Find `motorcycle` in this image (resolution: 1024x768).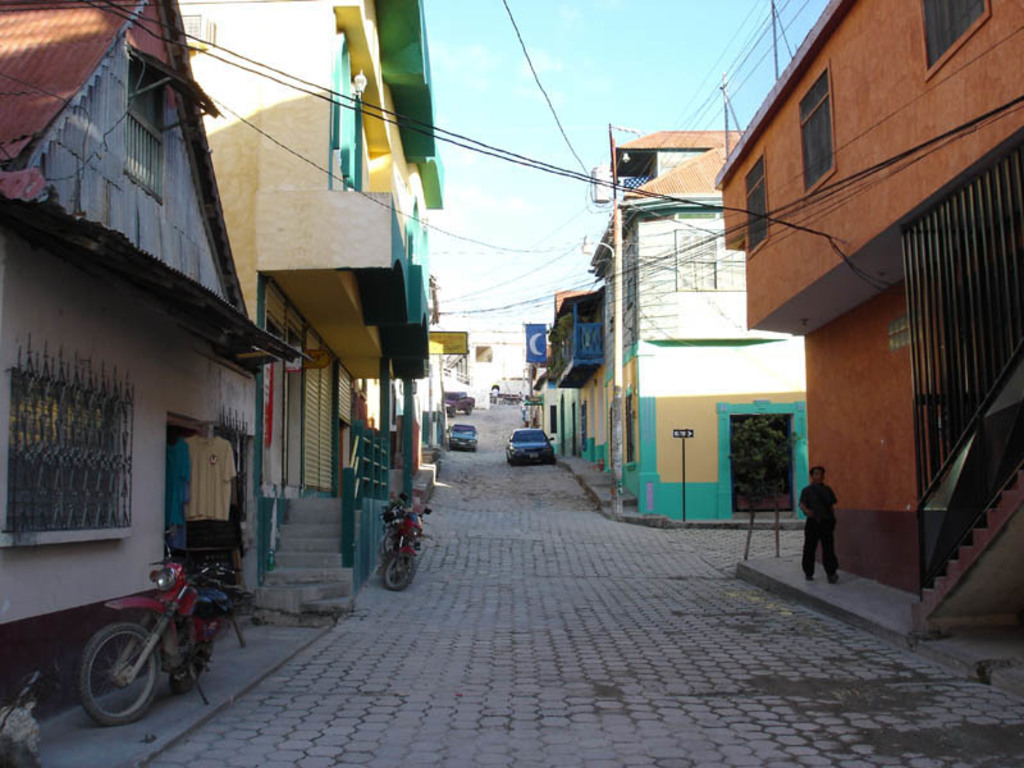
(378, 489, 435, 594).
